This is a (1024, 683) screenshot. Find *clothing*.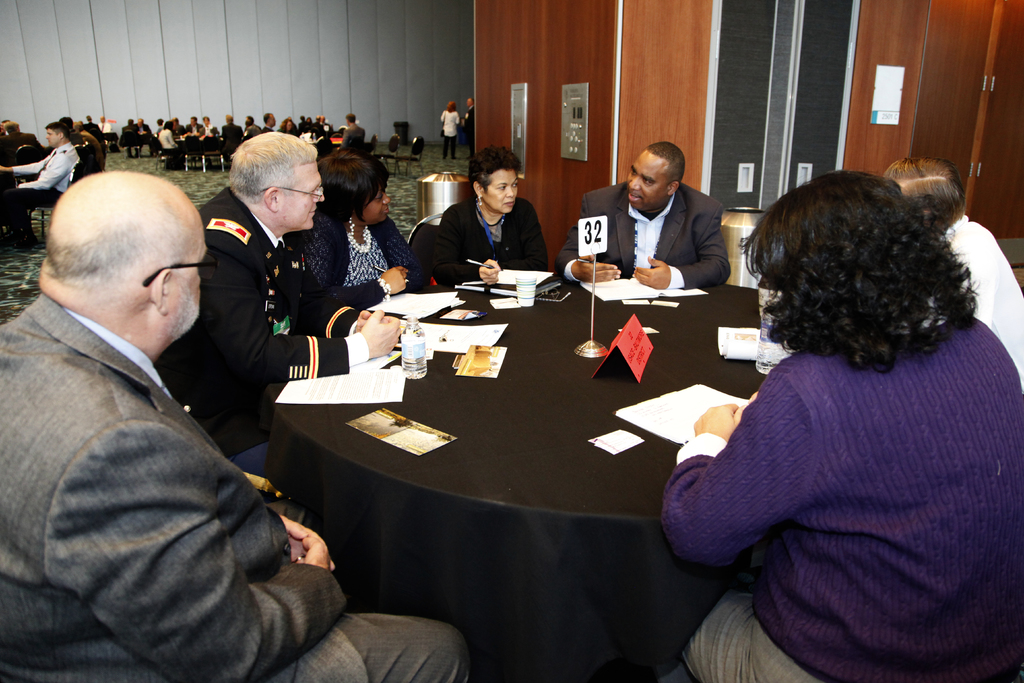
Bounding box: bbox=[294, 210, 413, 288].
